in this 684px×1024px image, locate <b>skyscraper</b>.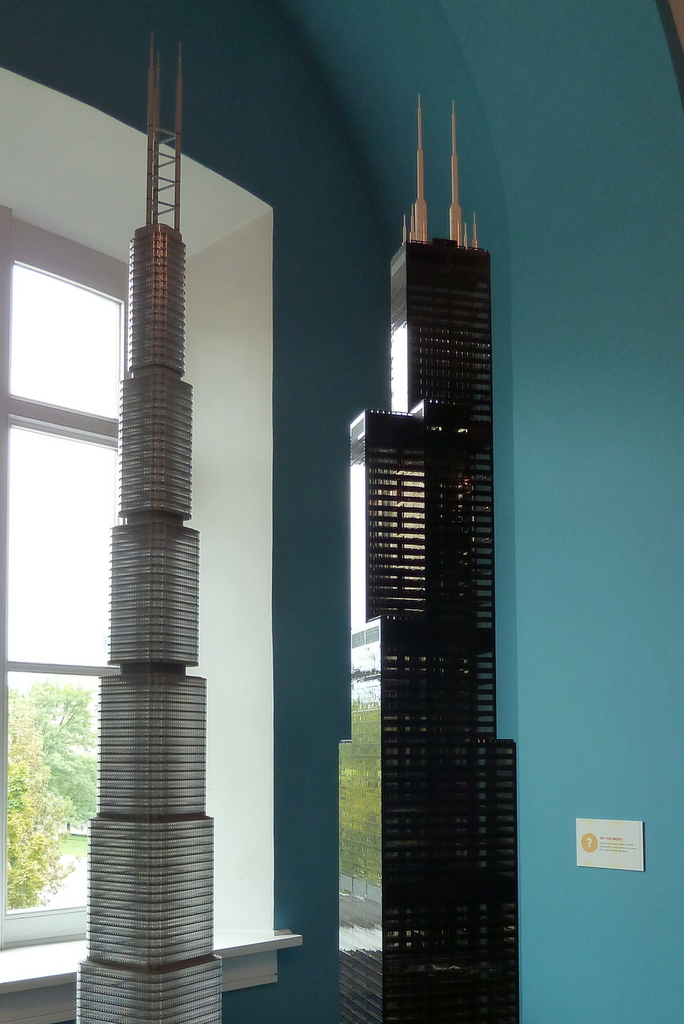
Bounding box: [334,90,521,1023].
